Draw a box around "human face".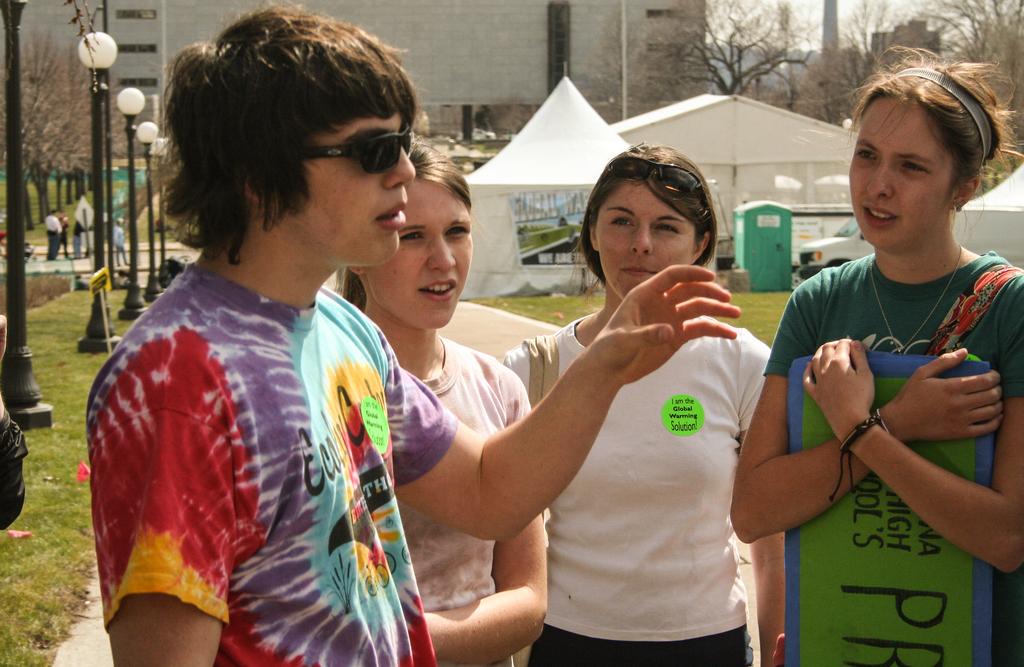
crop(595, 185, 697, 313).
